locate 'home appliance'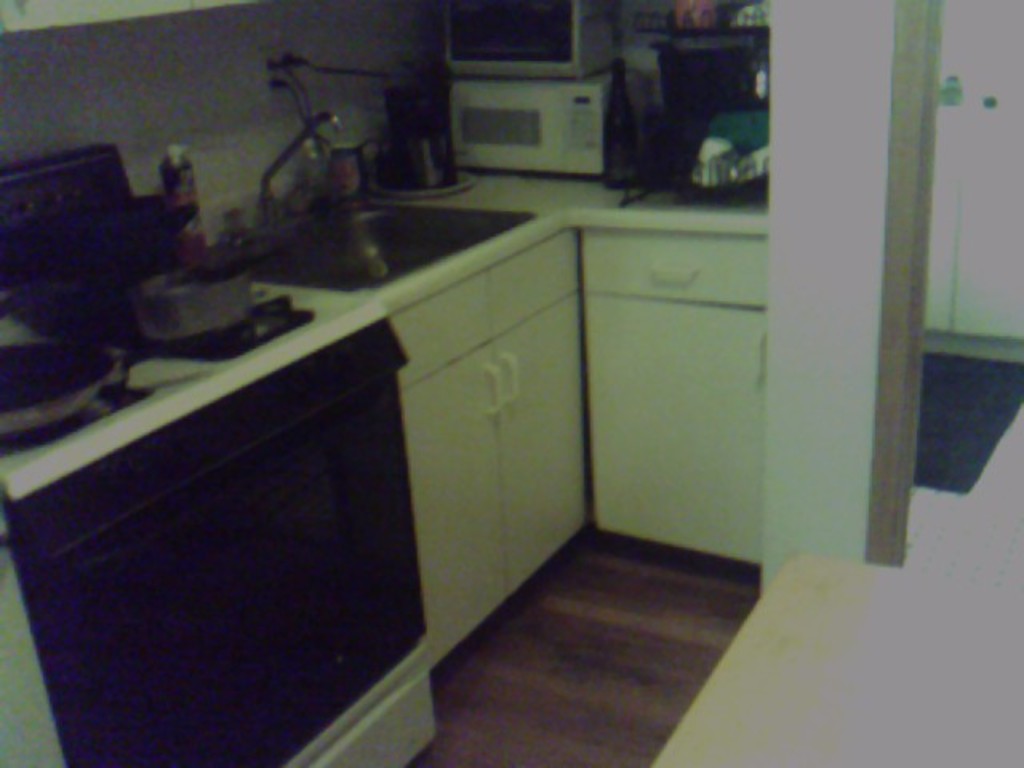
[443, 0, 621, 80]
